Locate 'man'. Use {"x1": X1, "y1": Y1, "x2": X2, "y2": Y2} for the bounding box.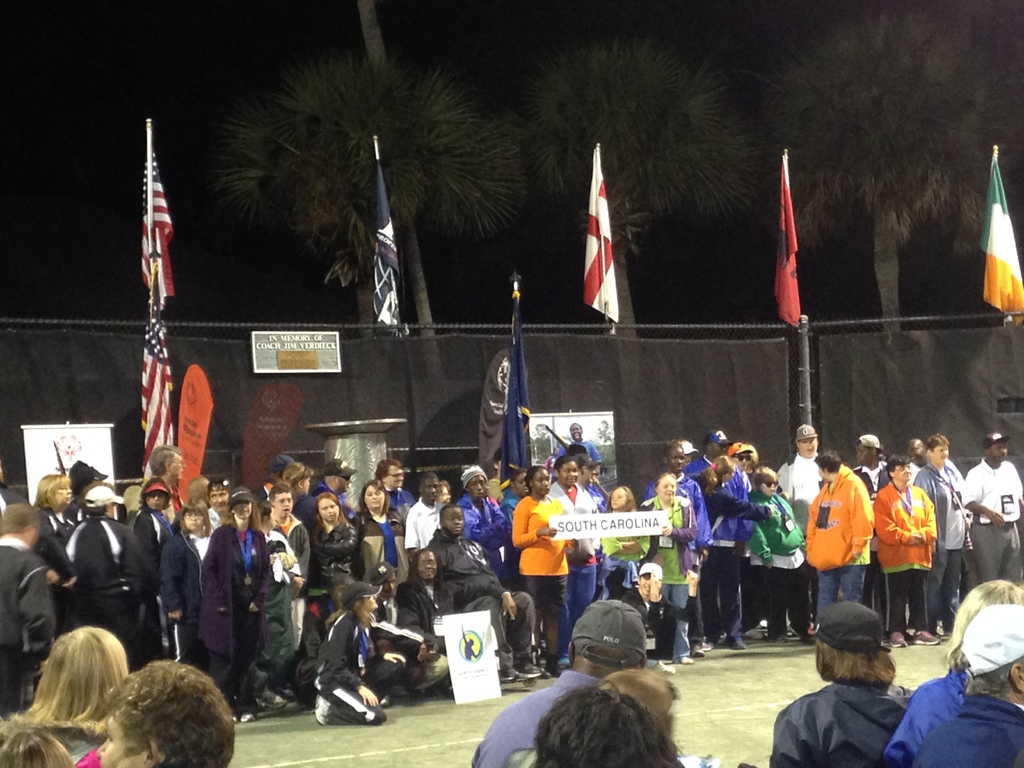
{"x1": 540, "y1": 421, "x2": 604, "y2": 467}.
